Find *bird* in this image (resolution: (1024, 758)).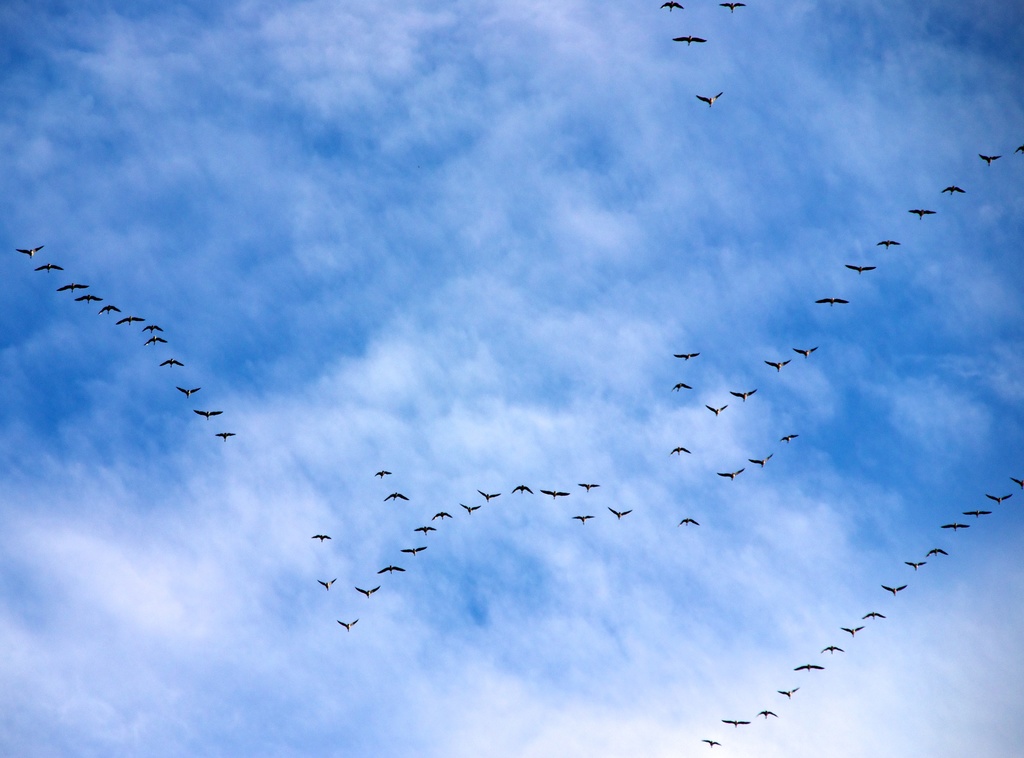
<region>1009, 478, 1023, 493</region>.
